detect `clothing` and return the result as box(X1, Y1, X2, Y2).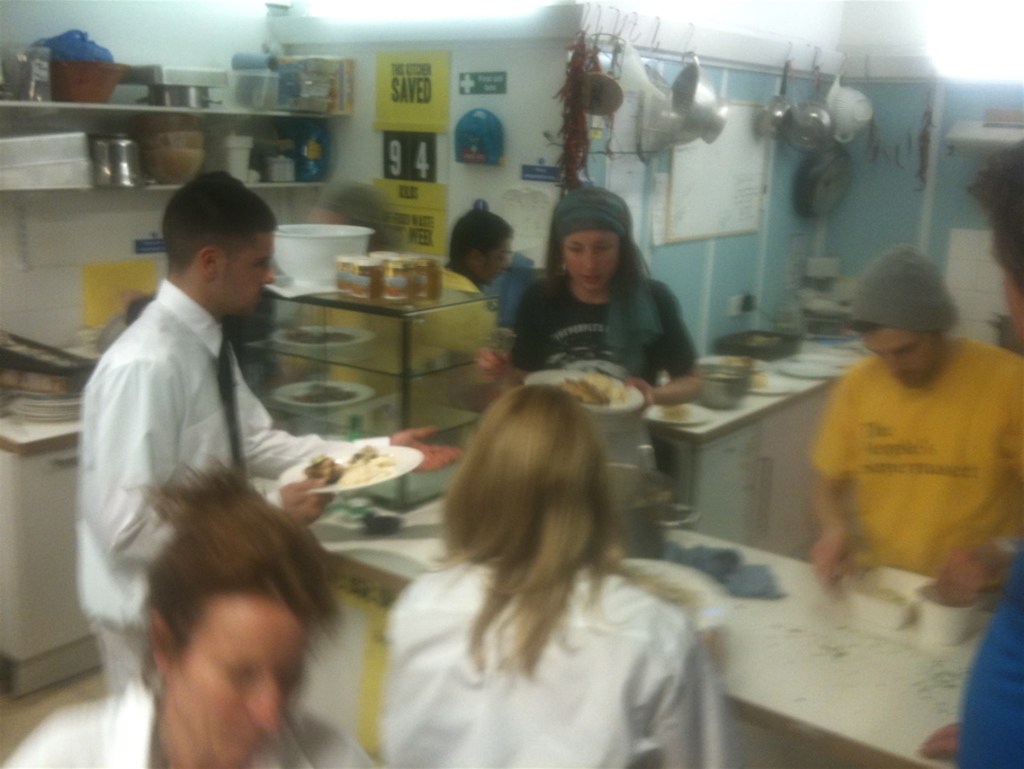
box(805, 287, 1015, 622).
